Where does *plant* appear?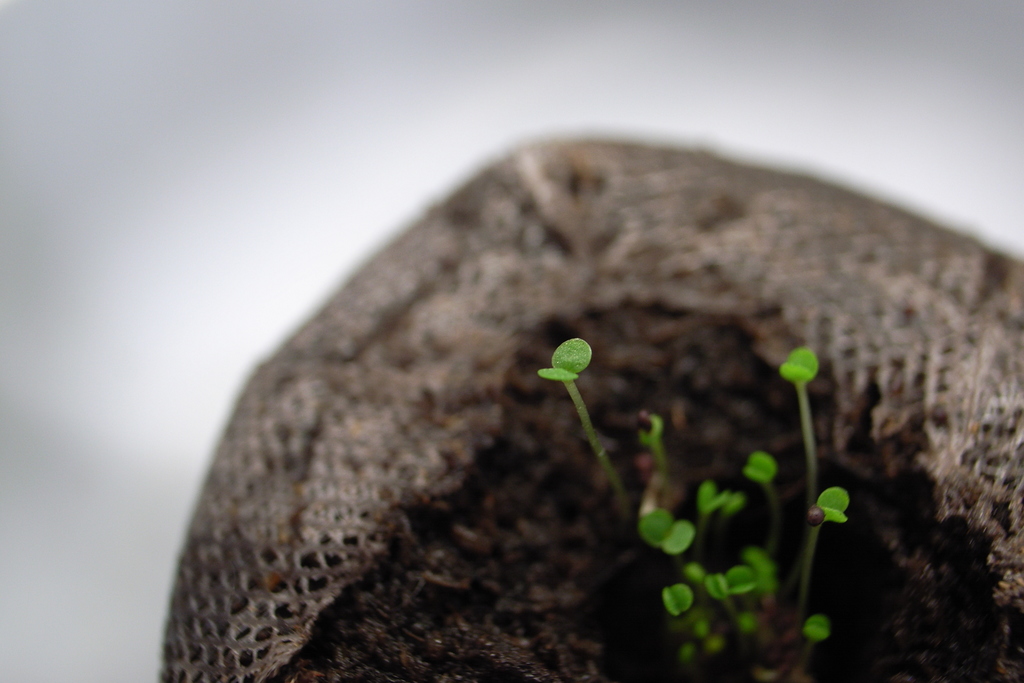
Appears at box(632, 505, 692, 568).
